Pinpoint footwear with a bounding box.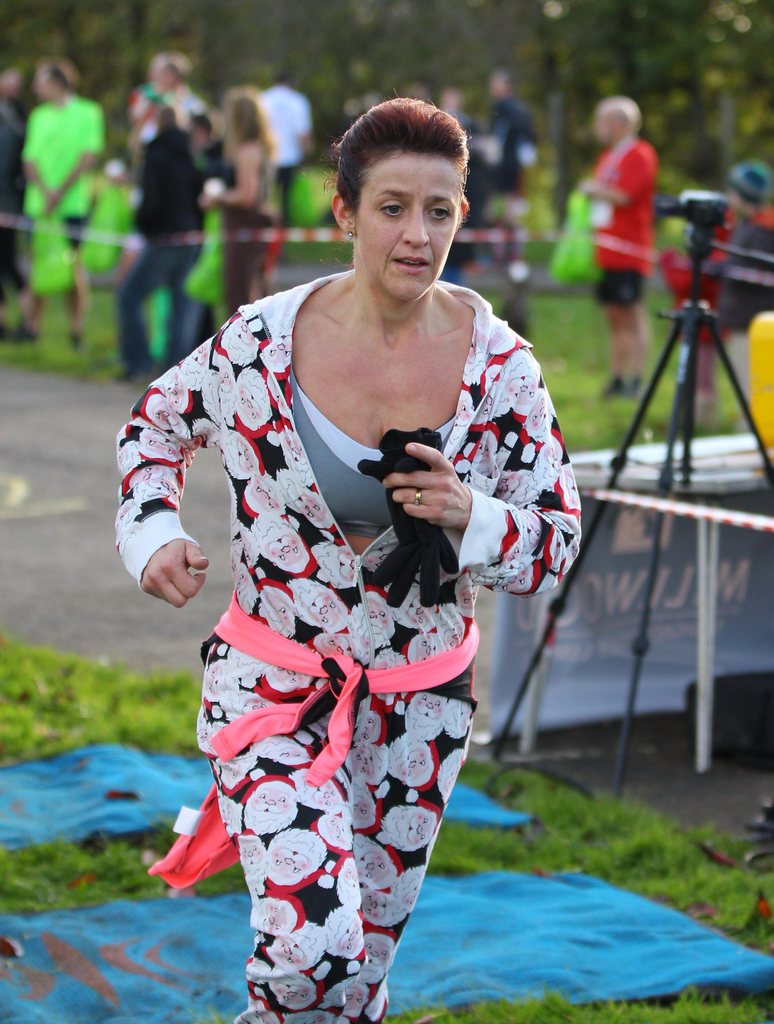
{"left": 596, "top": 379, "right": 624, "bottom": 395}.
